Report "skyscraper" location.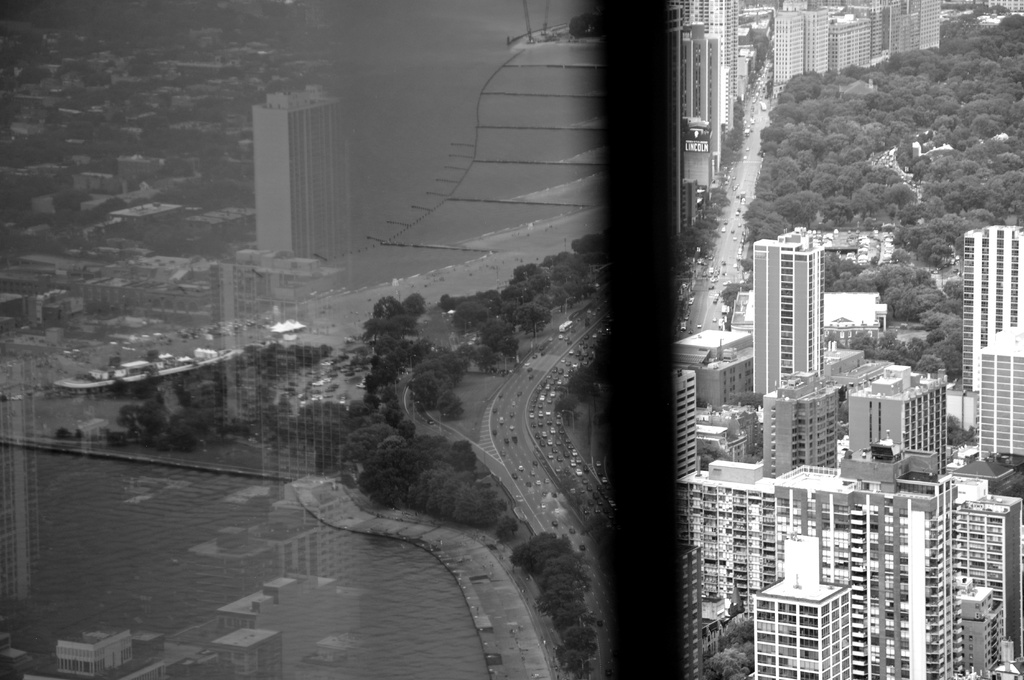
Report: region(687, 318, 756, 402).
